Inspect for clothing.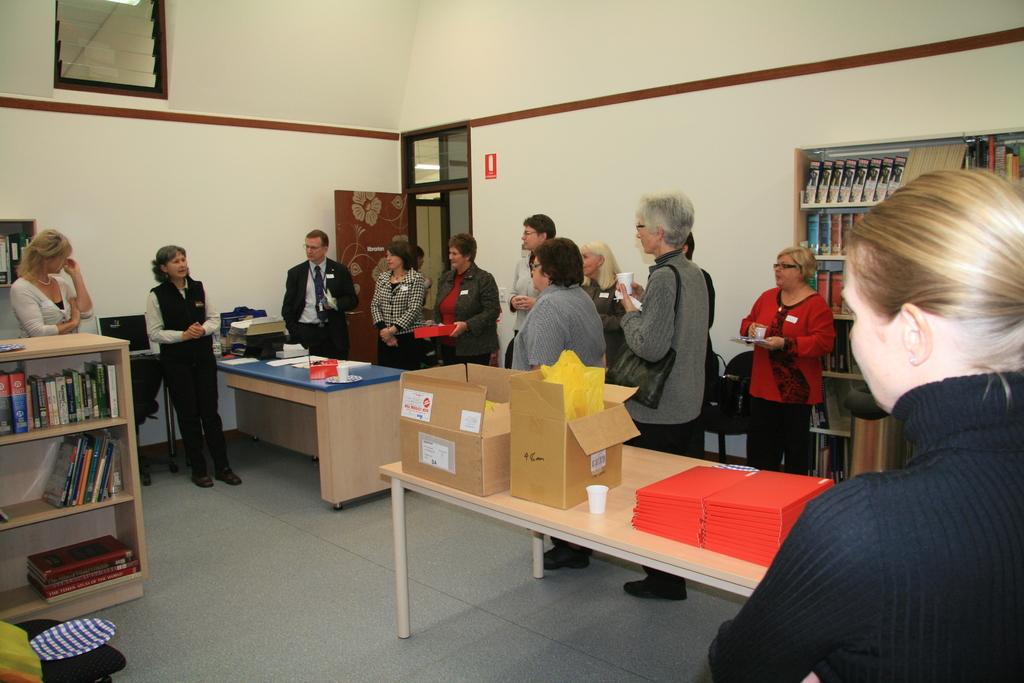
Inspection: 698, 363, 1023, 682.
